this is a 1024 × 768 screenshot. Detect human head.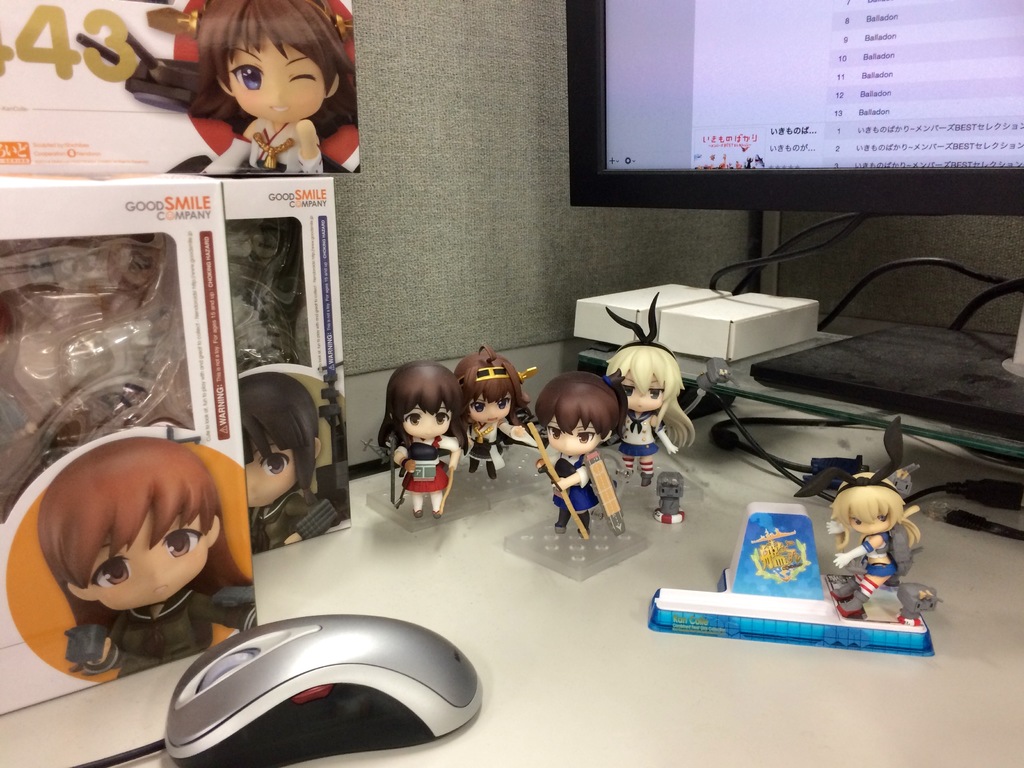
rect(657, 471, 684, 497).
